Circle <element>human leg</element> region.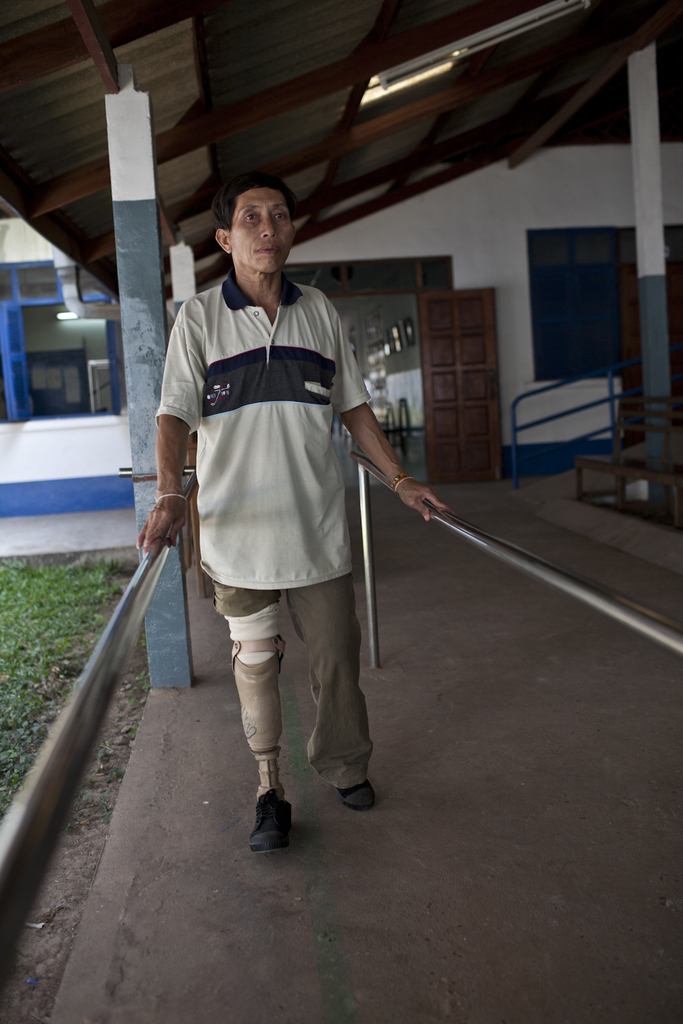
Region: 240/565/301/854.
